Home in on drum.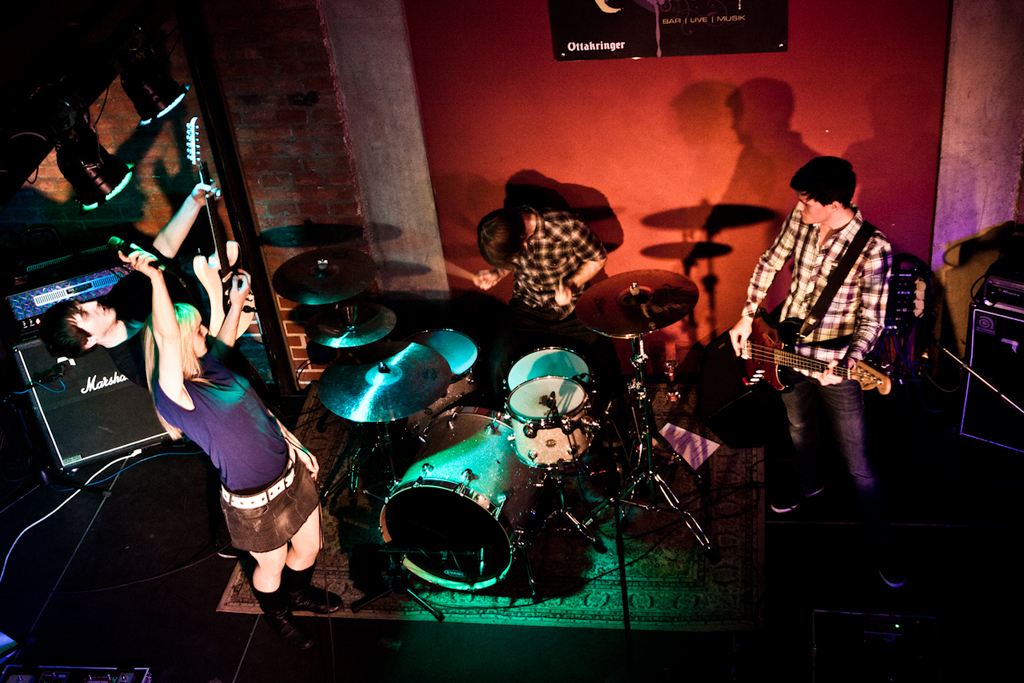
Homed in at [505,344,596,396].
